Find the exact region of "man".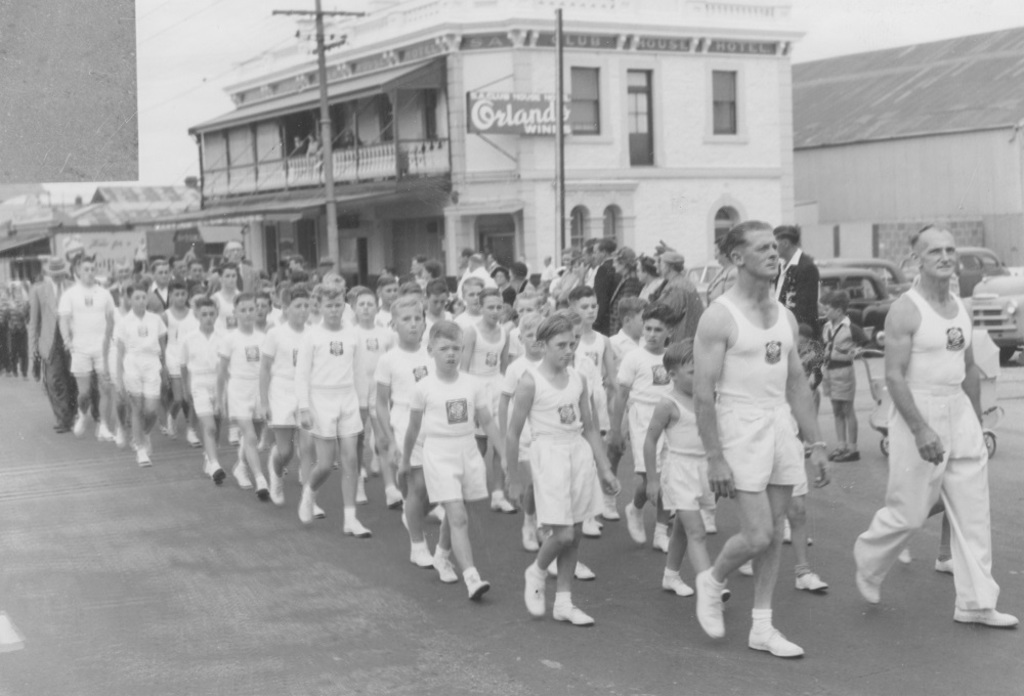
Exact region: (541,254,560,282).
